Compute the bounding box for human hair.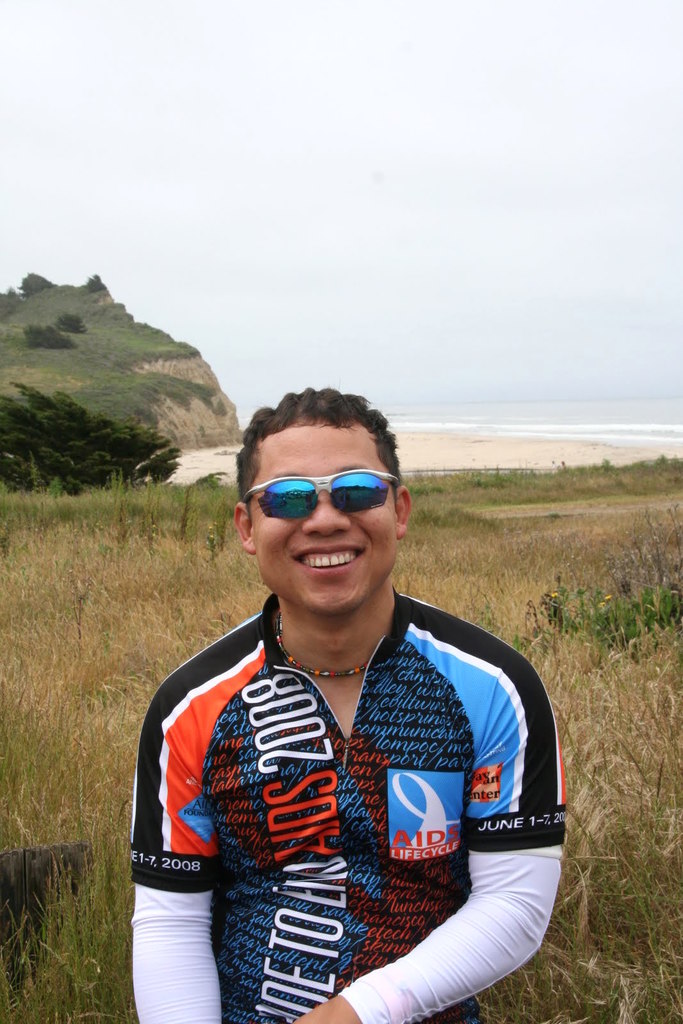
229:385:408:531.
